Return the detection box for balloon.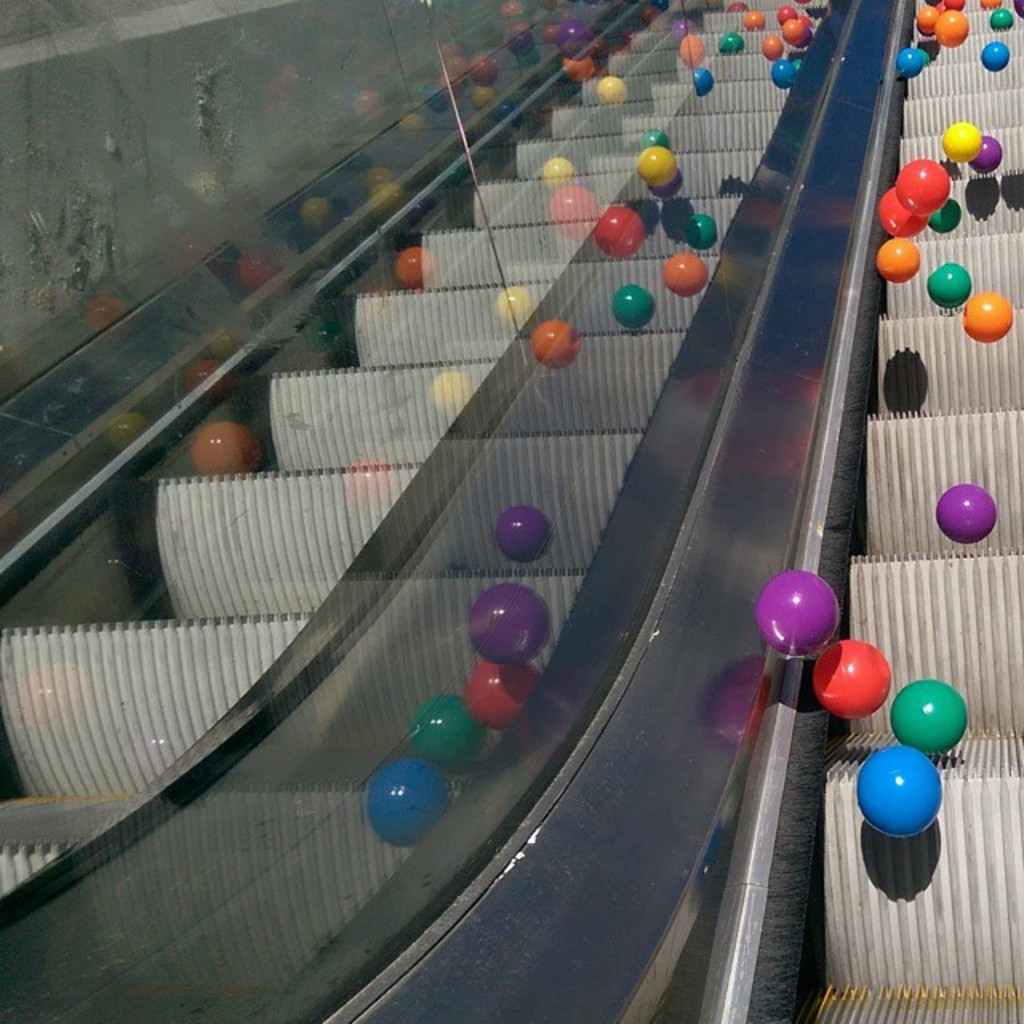
crop(896, 48, 923, 82).
